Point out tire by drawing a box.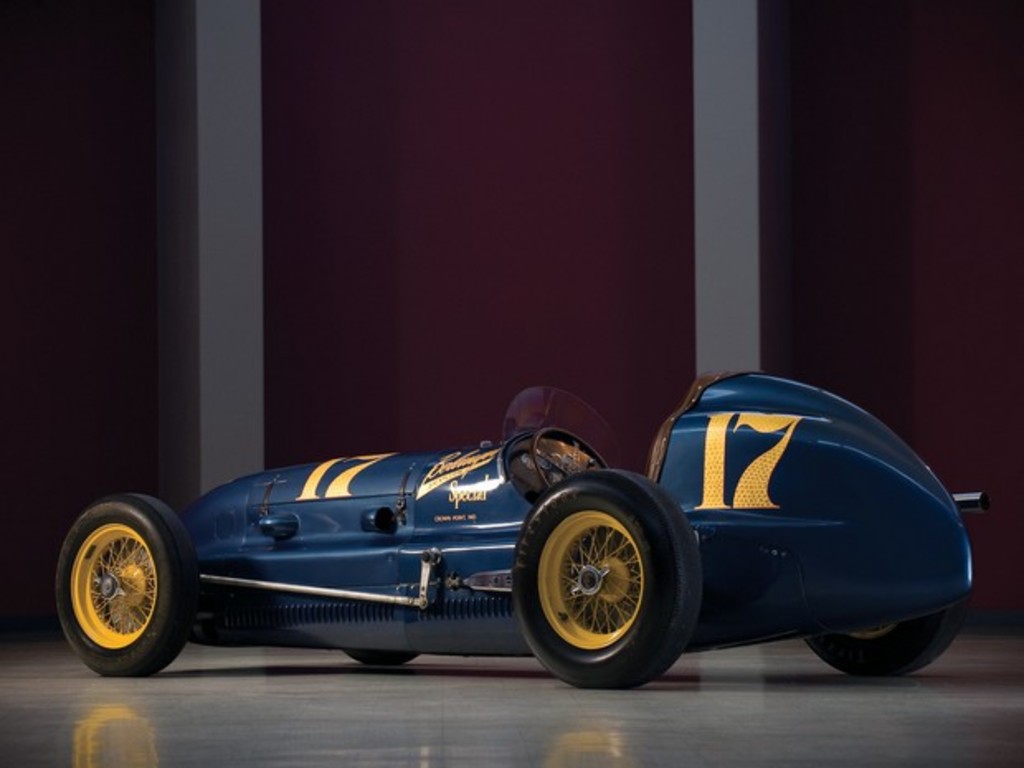
locate(515, 479, 679, 687).
